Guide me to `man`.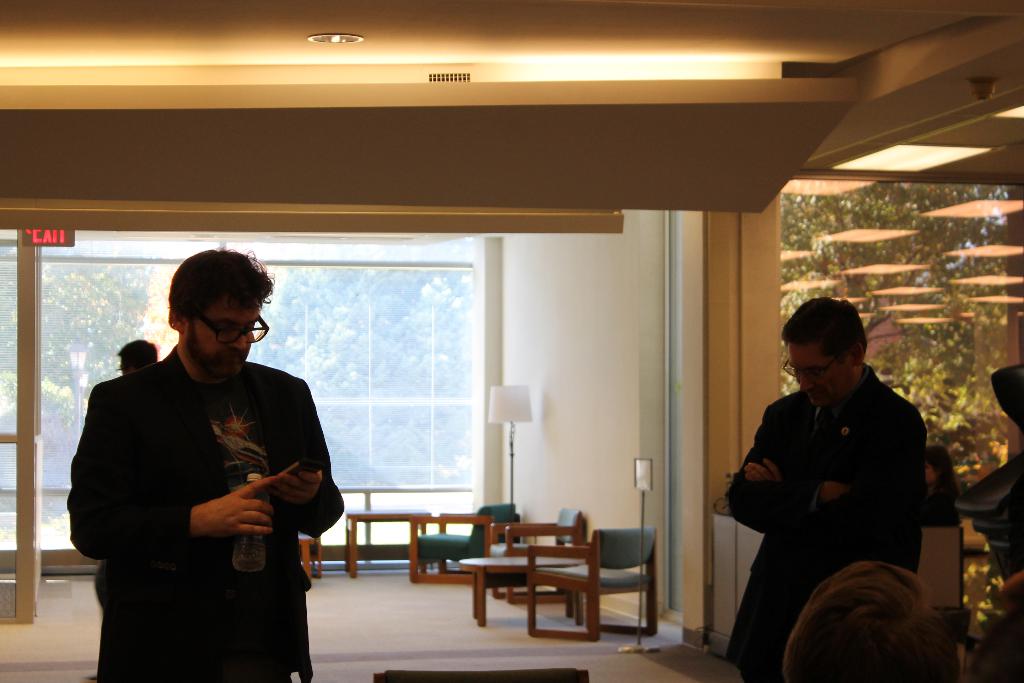
Guidance: [left=64, top=246, right=346, bottom=682].
